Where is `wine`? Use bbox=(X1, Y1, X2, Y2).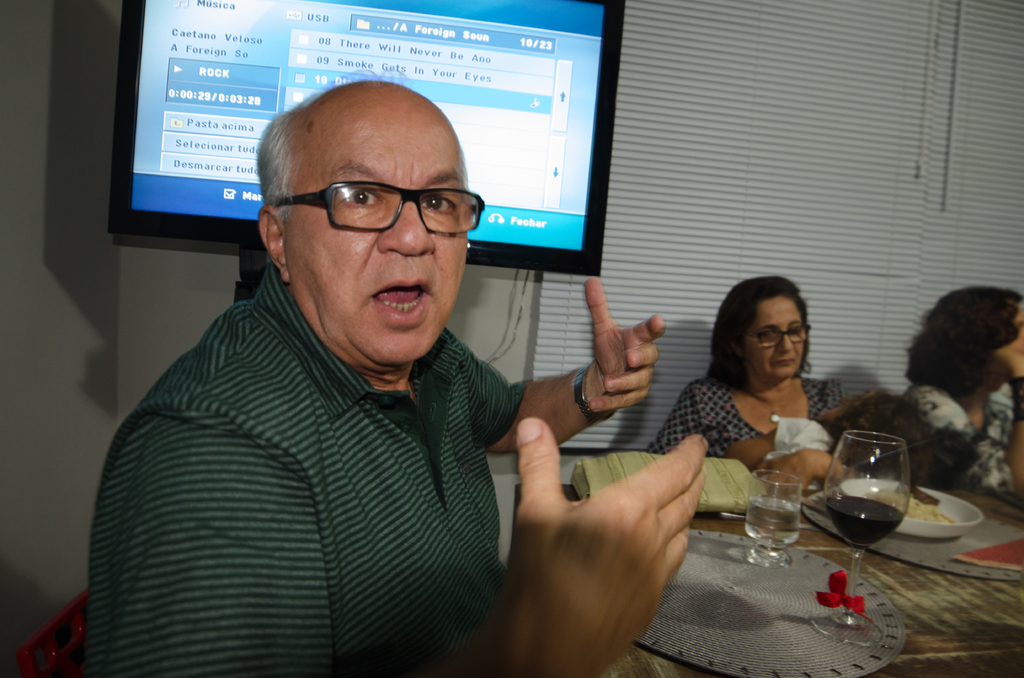
bbox=(828, 495, 900, 546).
